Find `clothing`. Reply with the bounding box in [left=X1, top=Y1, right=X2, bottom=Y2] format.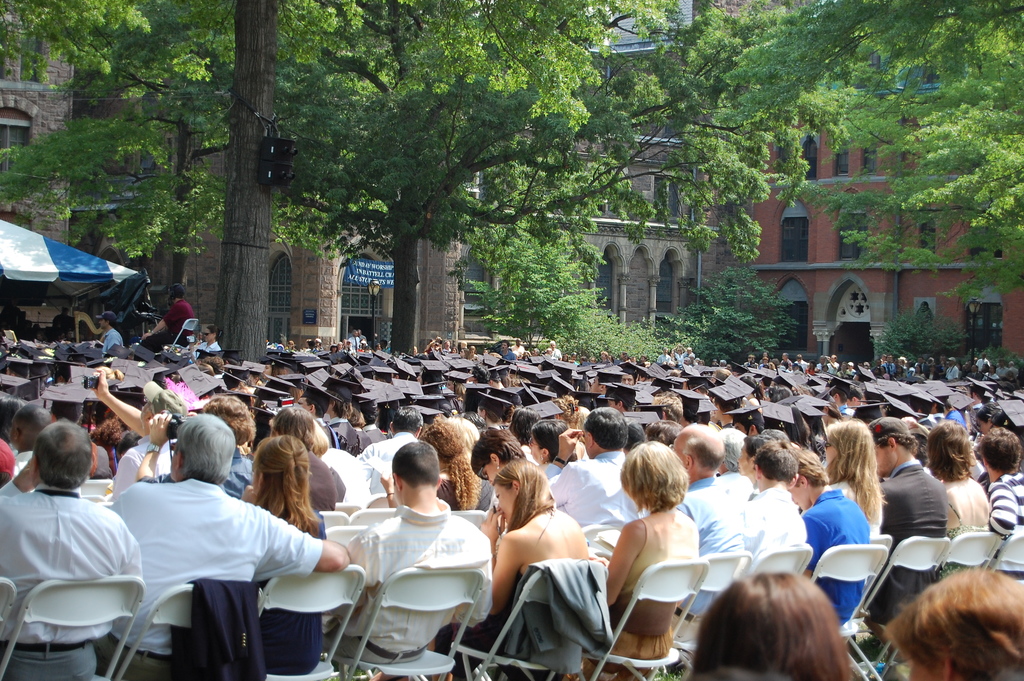
[left=280, top=494, right=331, bottom=680].
